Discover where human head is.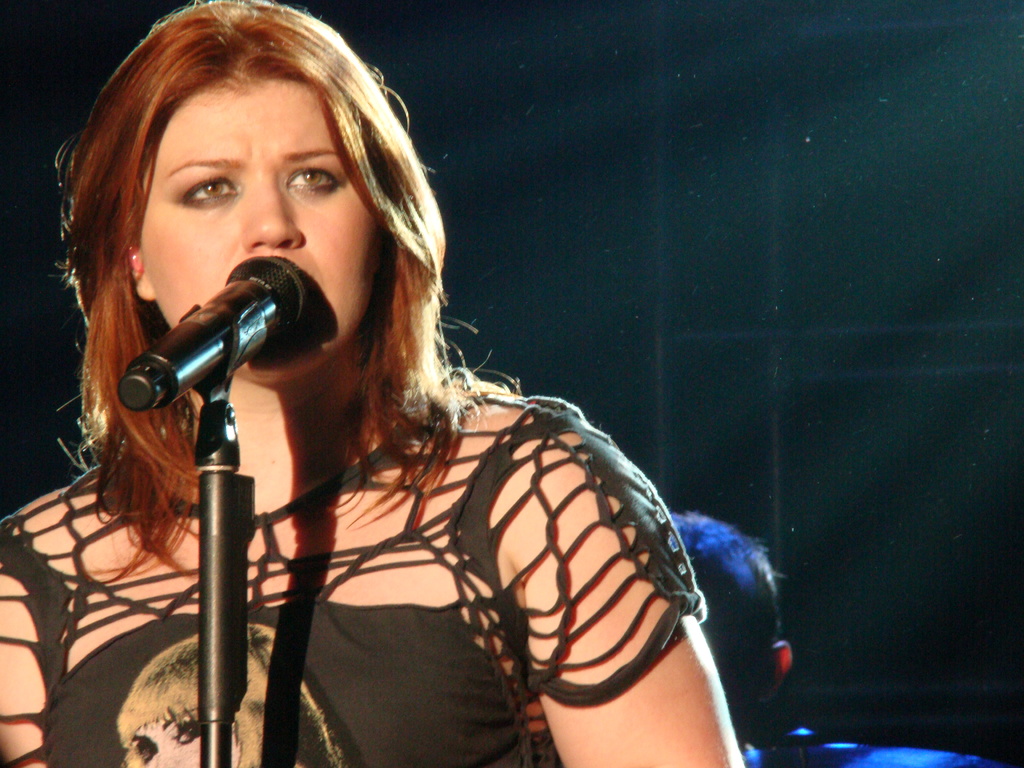
Discovered at crop(69, 17, 416, 364).
